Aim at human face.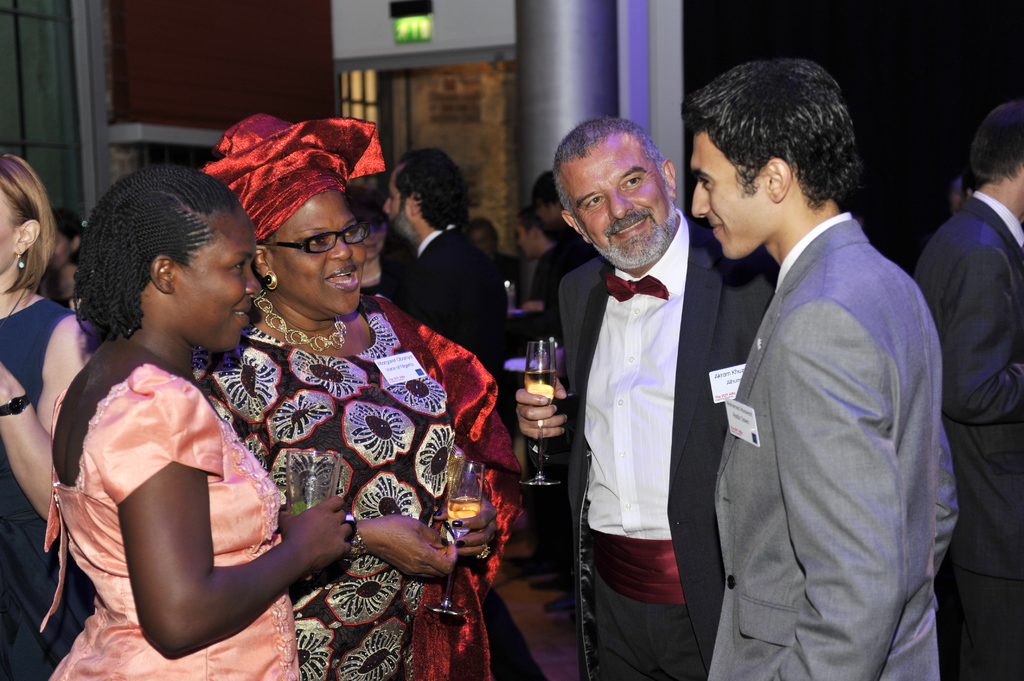
Aimed at 362:223:388:258.
